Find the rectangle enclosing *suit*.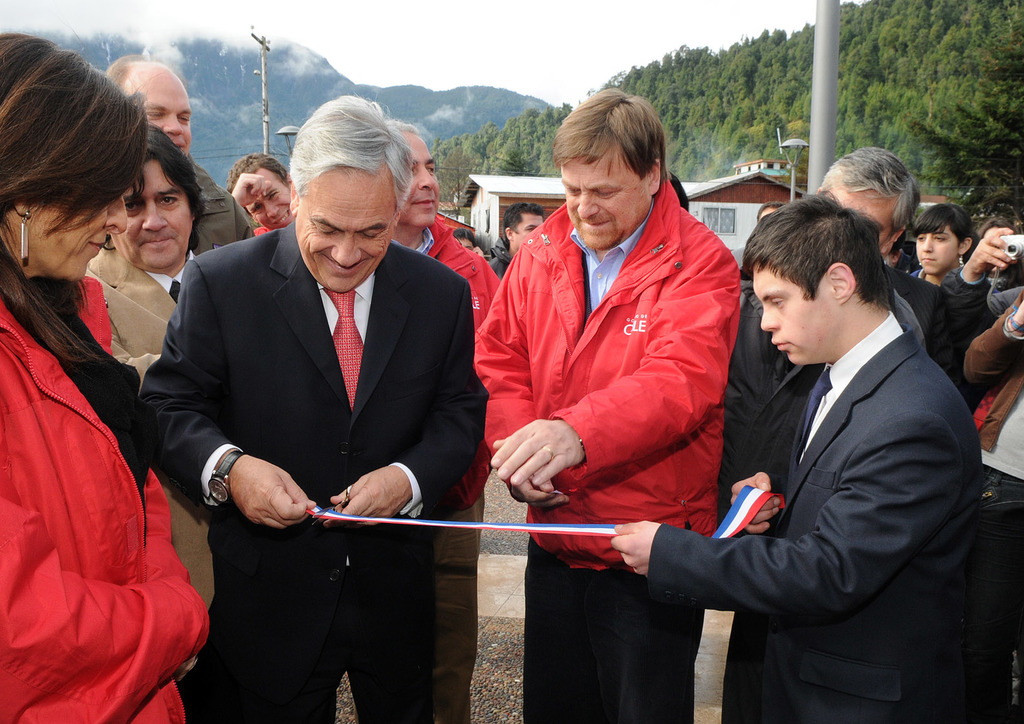
left=714, top=261, right=979, bottom=544.
